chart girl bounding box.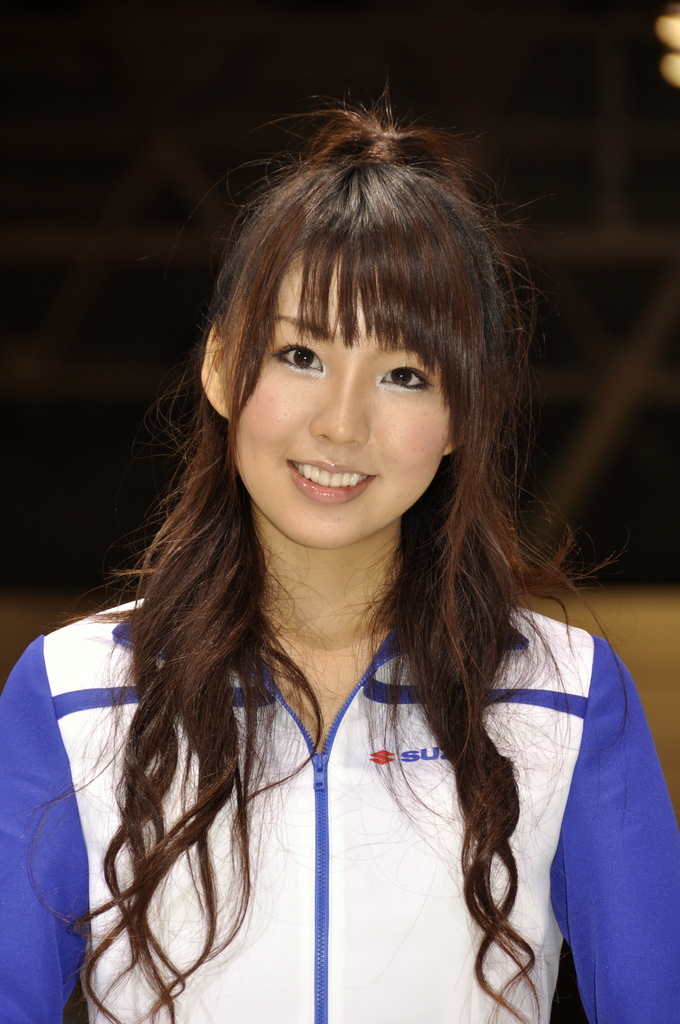
Charted: x1=0 y1=93 x2=679 y2=1023.
